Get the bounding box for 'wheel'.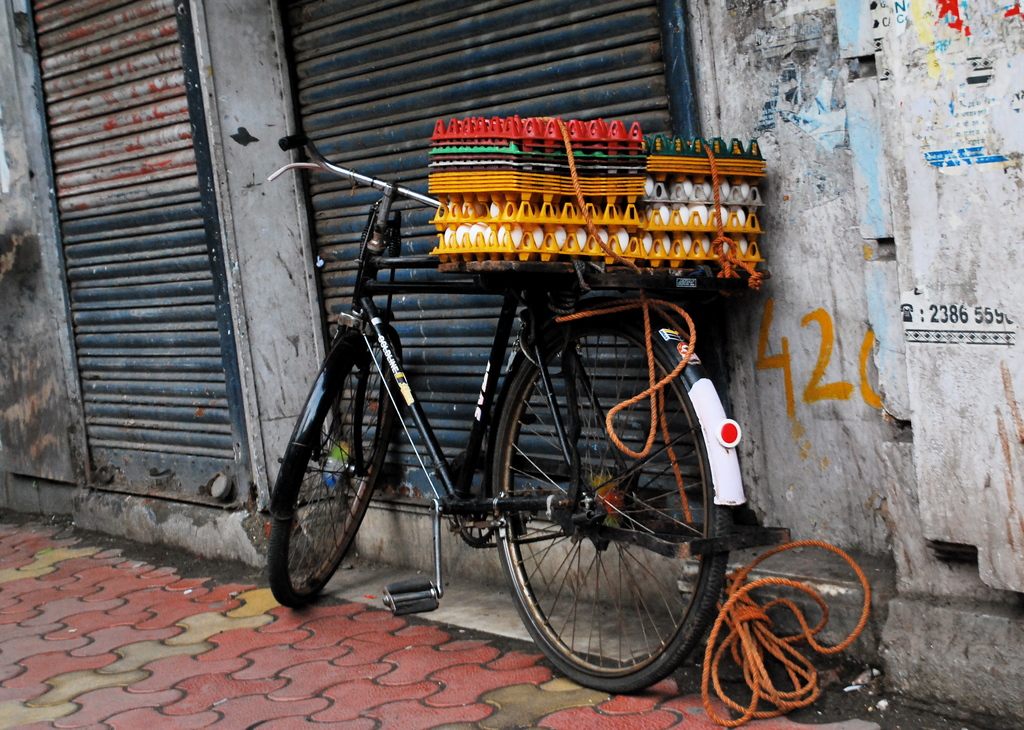
{"x1": 268, "y1": 323, "x2": 403, "y2": 606}.
